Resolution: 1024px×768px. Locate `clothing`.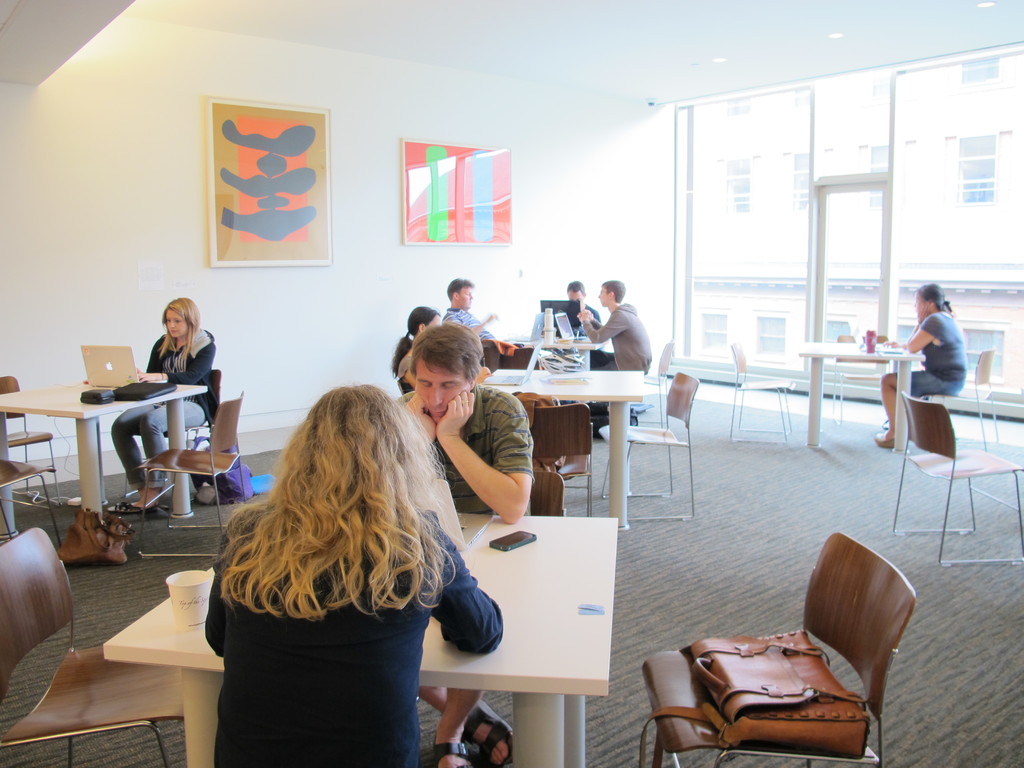
l=444, t=304, r=500, b=351.
